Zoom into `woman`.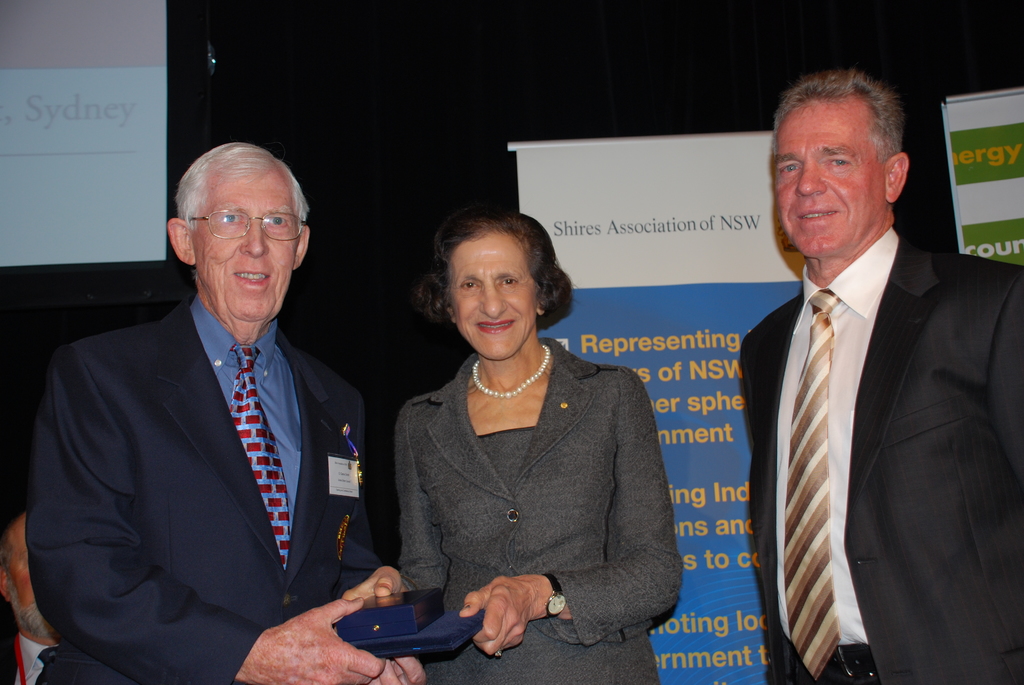
Zoom target: 744/65/1022/682.
